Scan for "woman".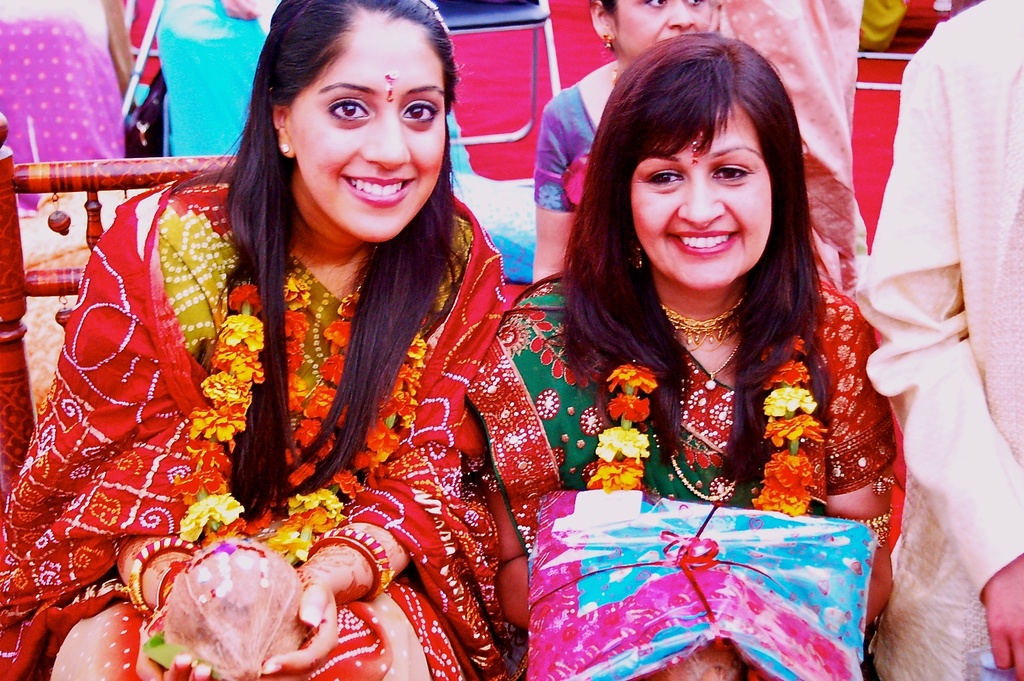
Scan result: box(475, 39, 923, 654).
